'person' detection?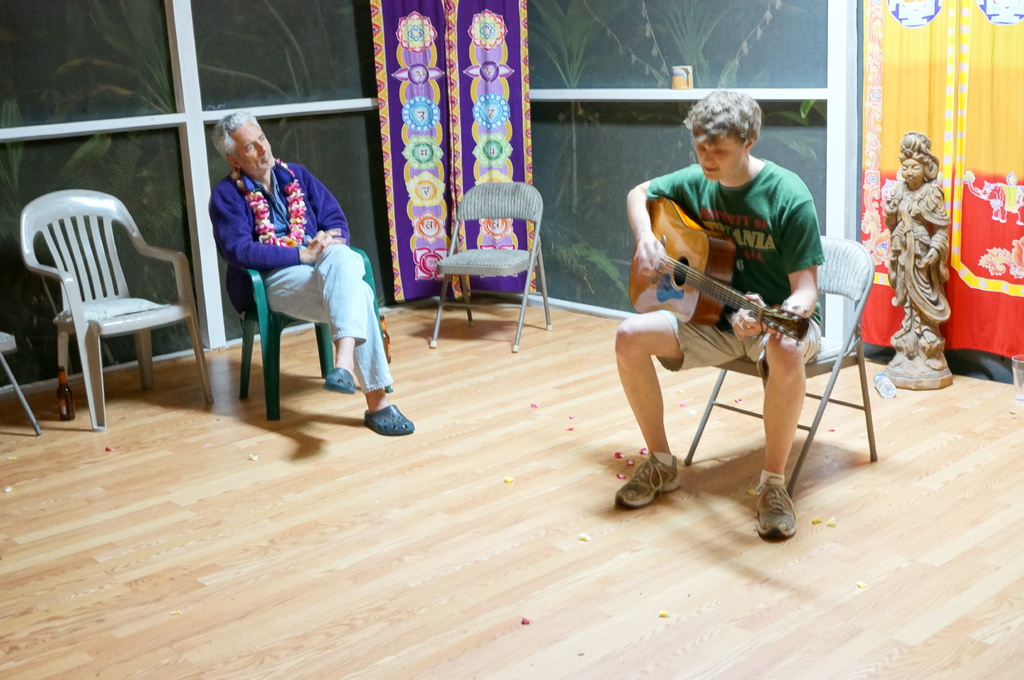
619:95:824:550
